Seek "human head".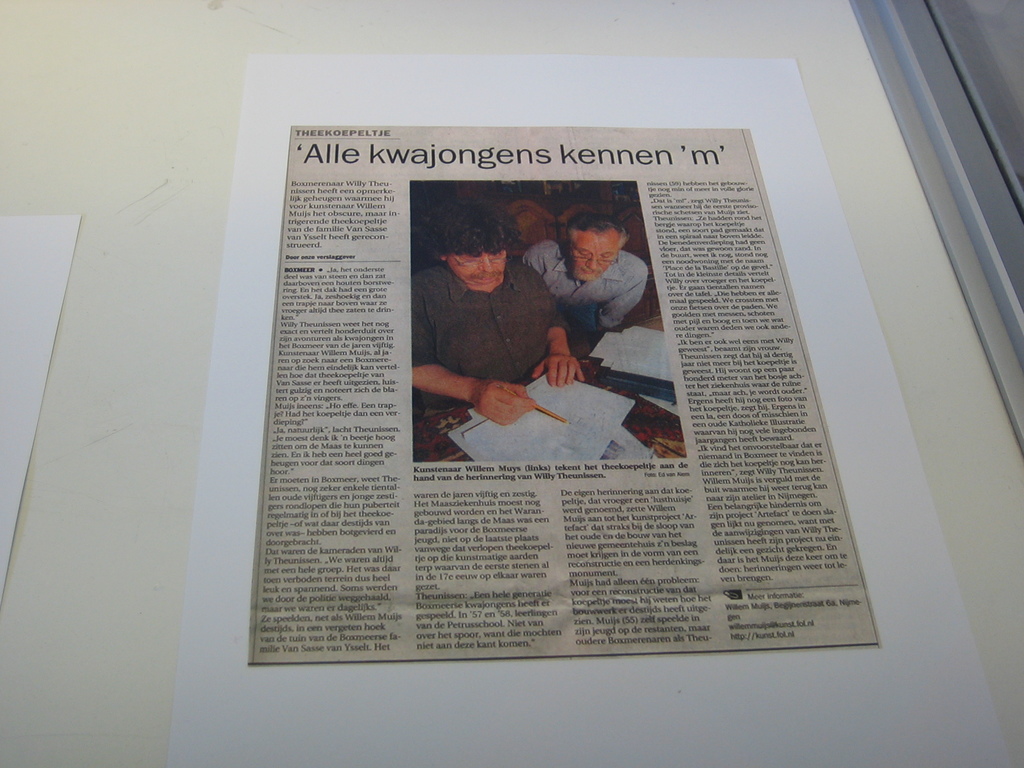
l=426, t=197, r=515, b=292.
